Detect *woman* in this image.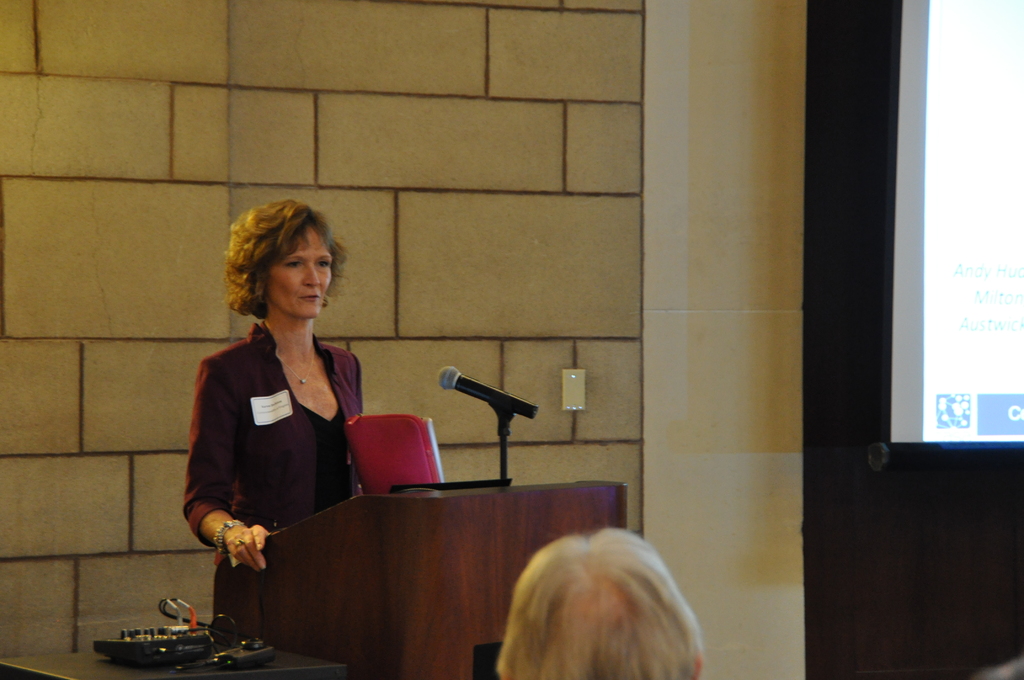
Detection: crop(180, 202, 392, 650).
